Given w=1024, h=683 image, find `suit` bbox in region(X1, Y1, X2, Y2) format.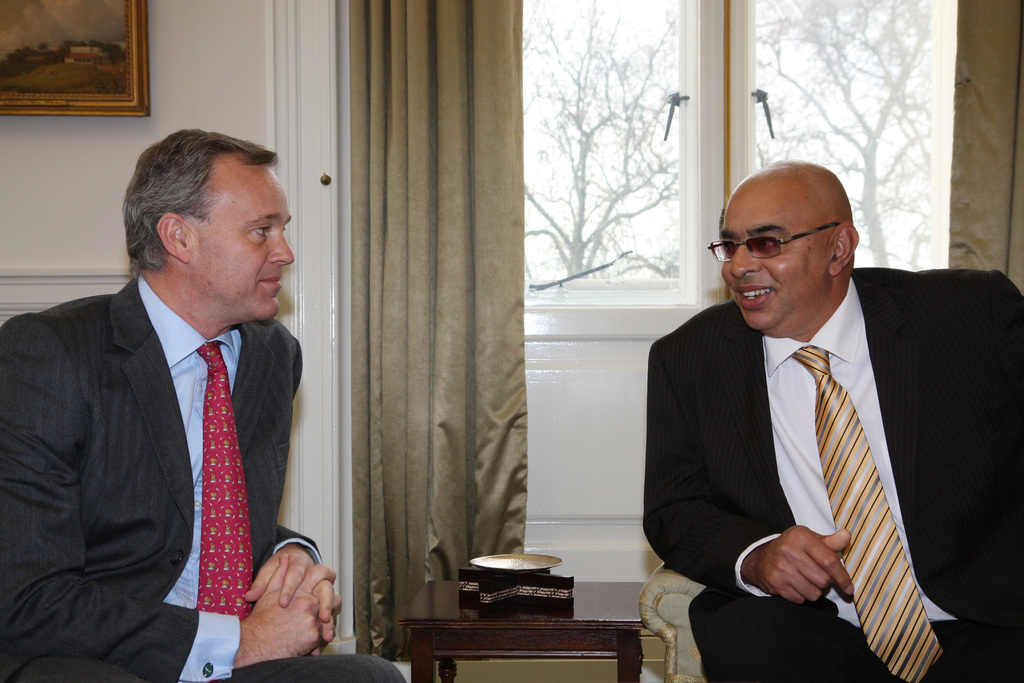
region(640, 265, 1023, 682).
